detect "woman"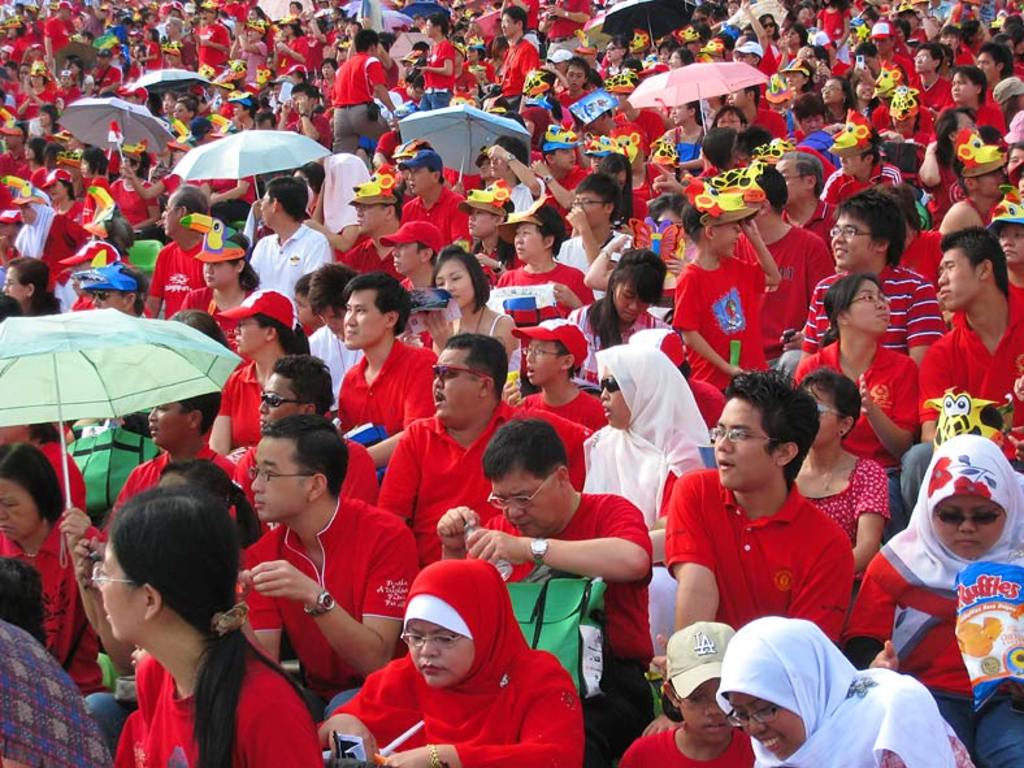
719/613/979/767
